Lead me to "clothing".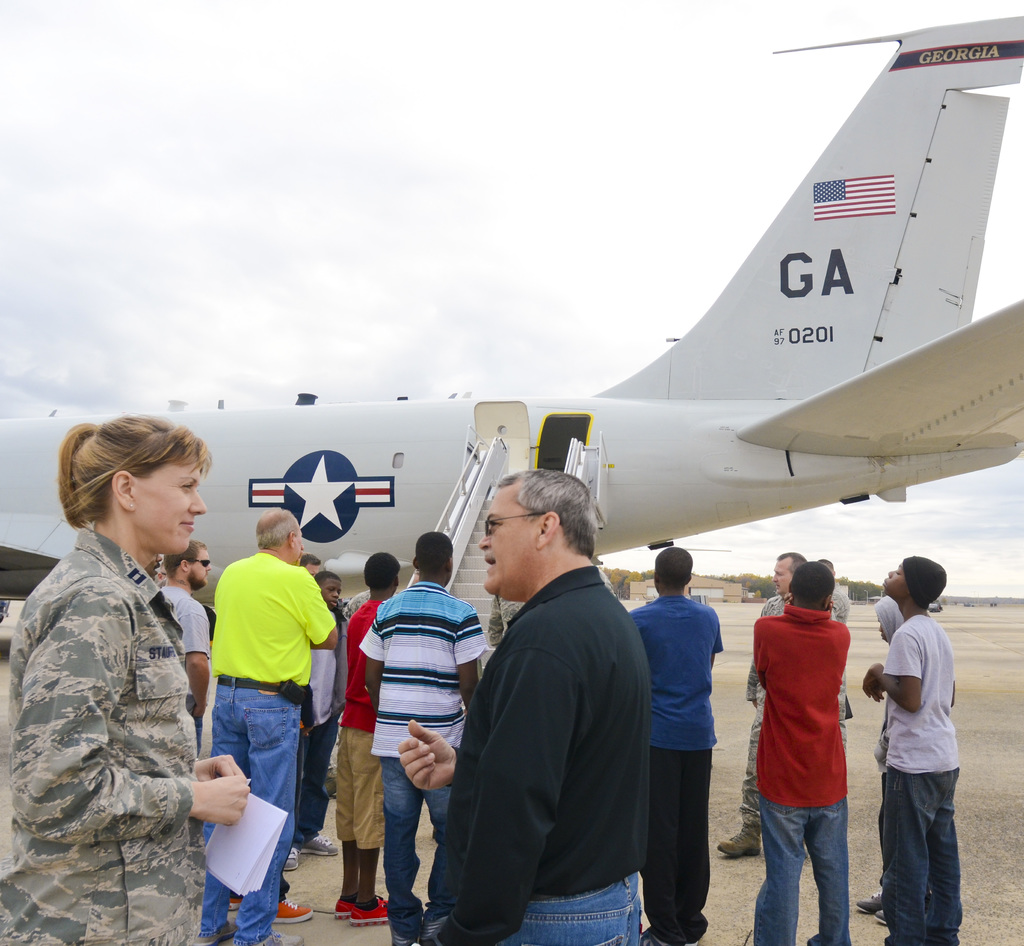
Lead to bbox=(749, 605, 853, 945).
